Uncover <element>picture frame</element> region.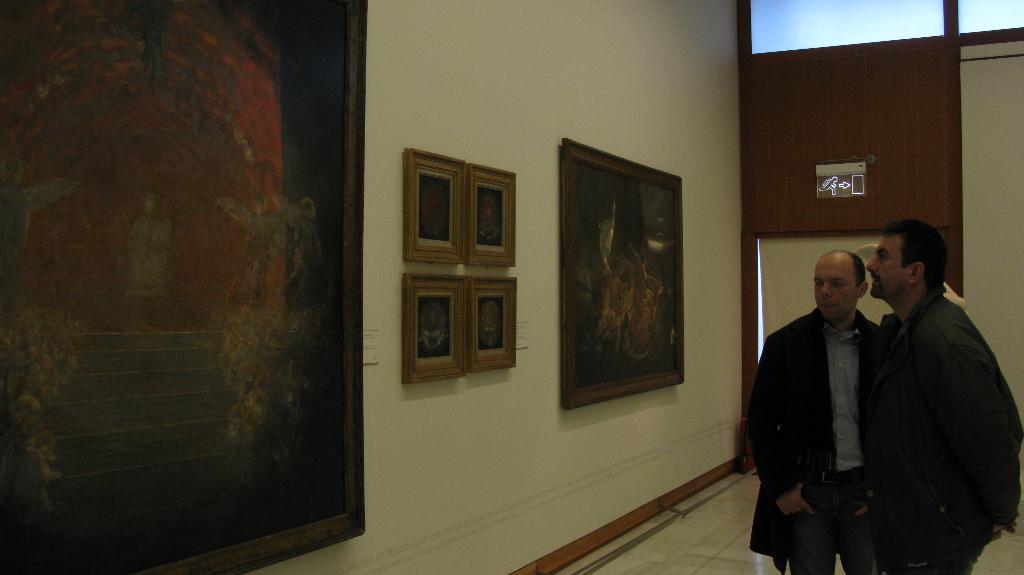
Uncovered: locate(400, 151, 465, 265).
